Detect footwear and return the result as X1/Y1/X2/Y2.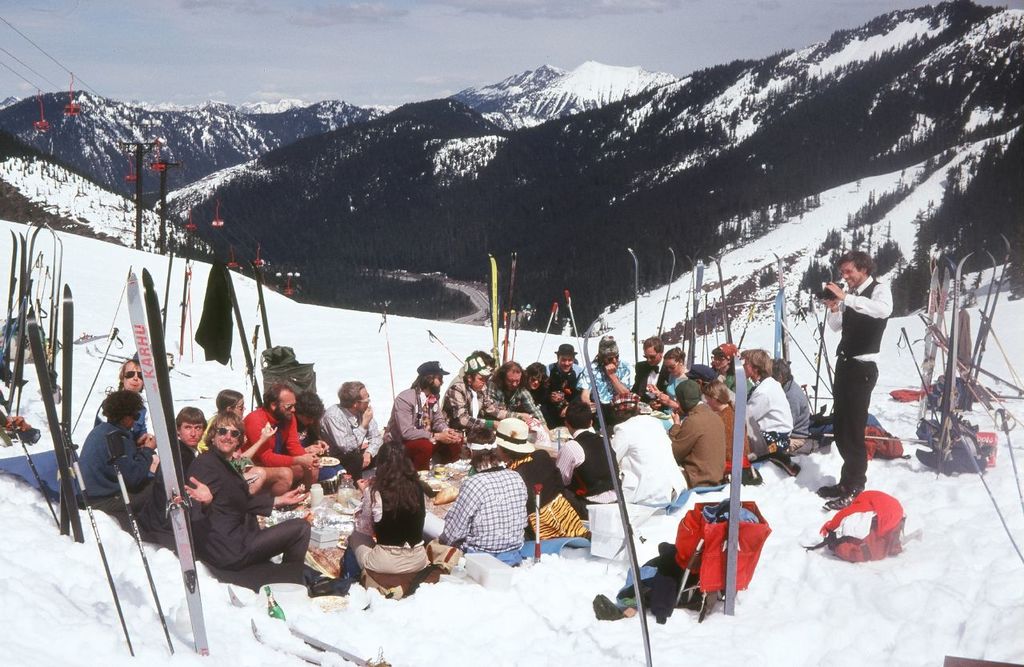
310/575/352/595.
